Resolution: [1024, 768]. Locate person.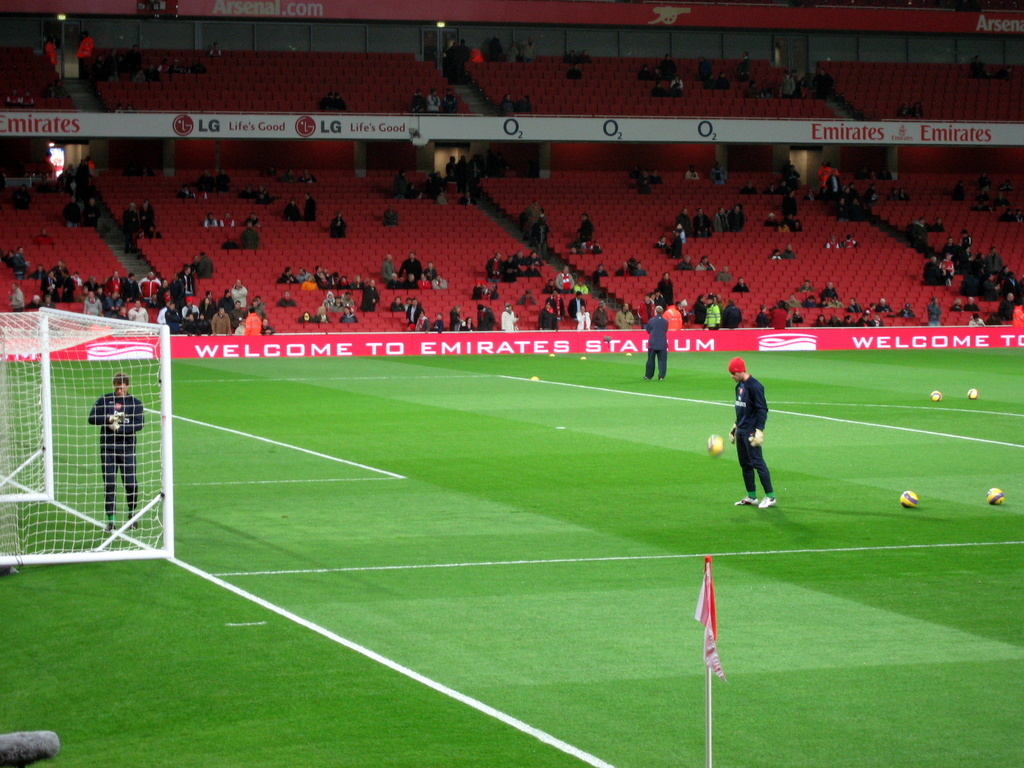
Rect(636, 275, 743, 328).
